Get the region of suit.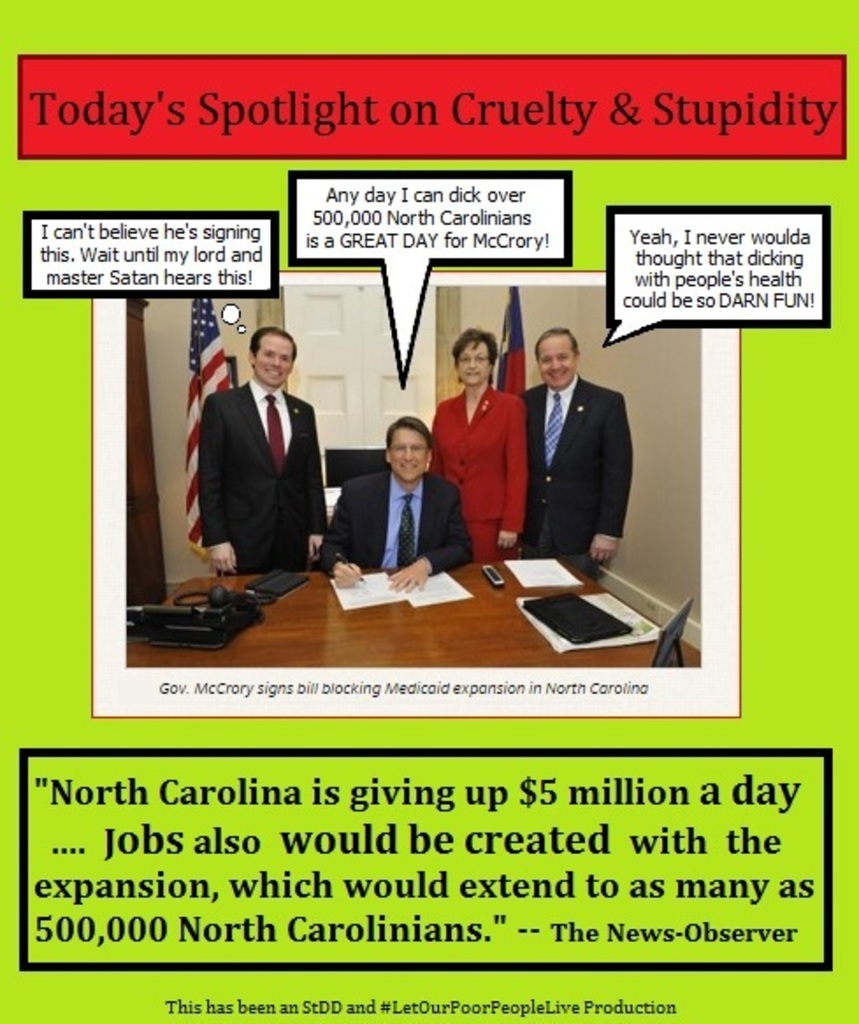
181 318 339 574.
